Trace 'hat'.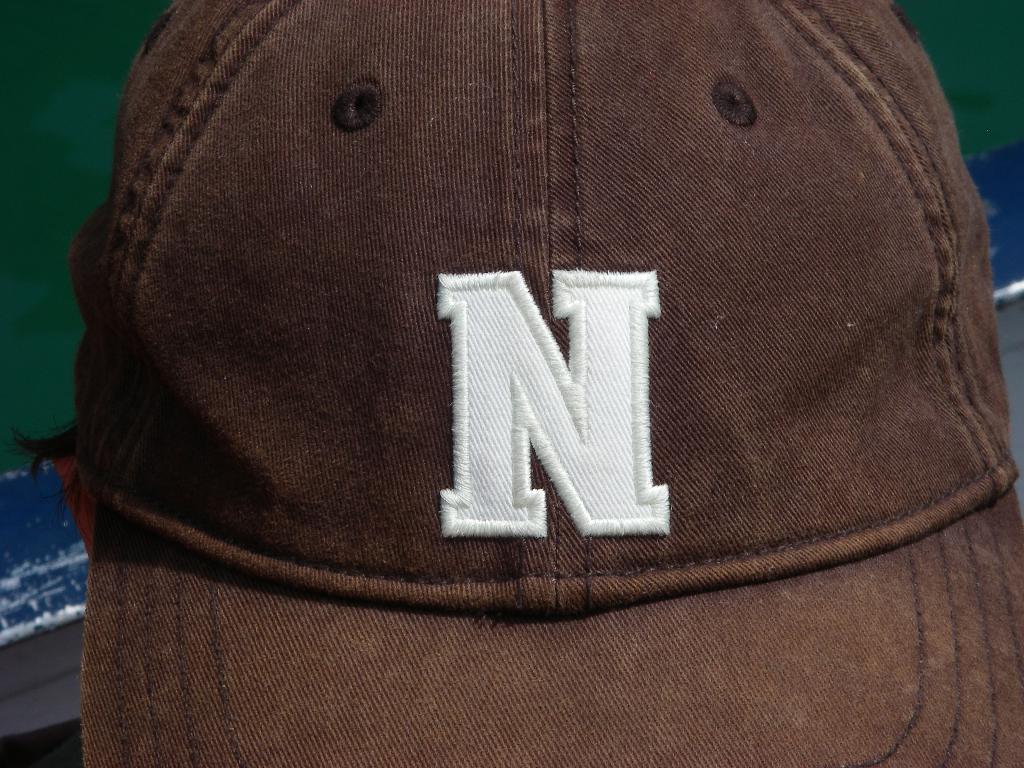
Traced to <bbox>66, 0, 1023, 767</bbox>.
